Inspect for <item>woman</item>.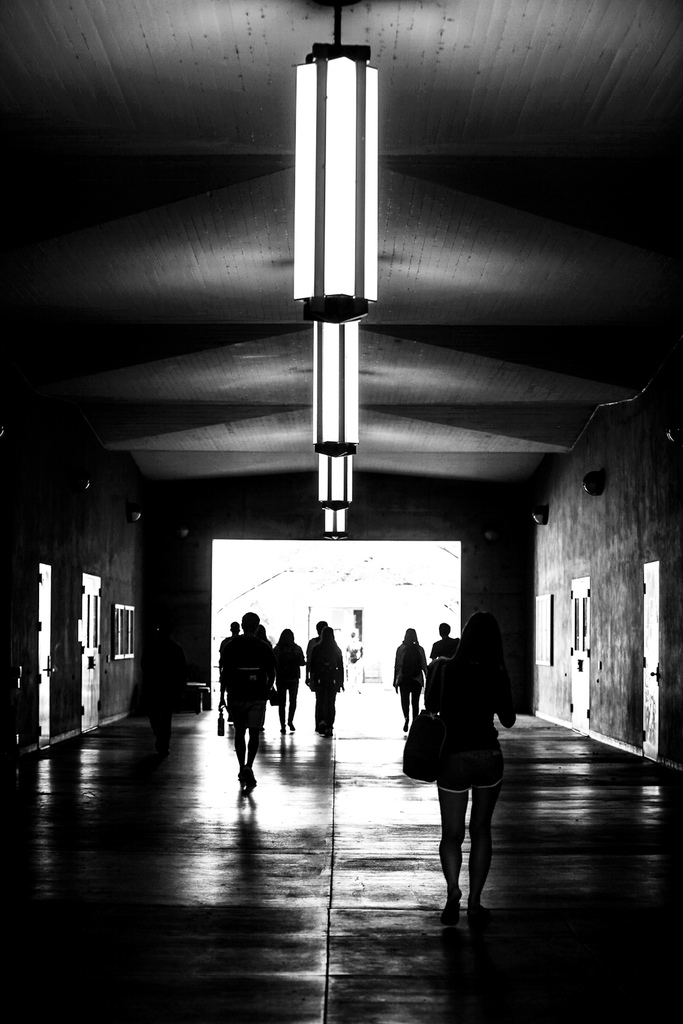
Inspection: bbox=(415, 604, 517, 924).
